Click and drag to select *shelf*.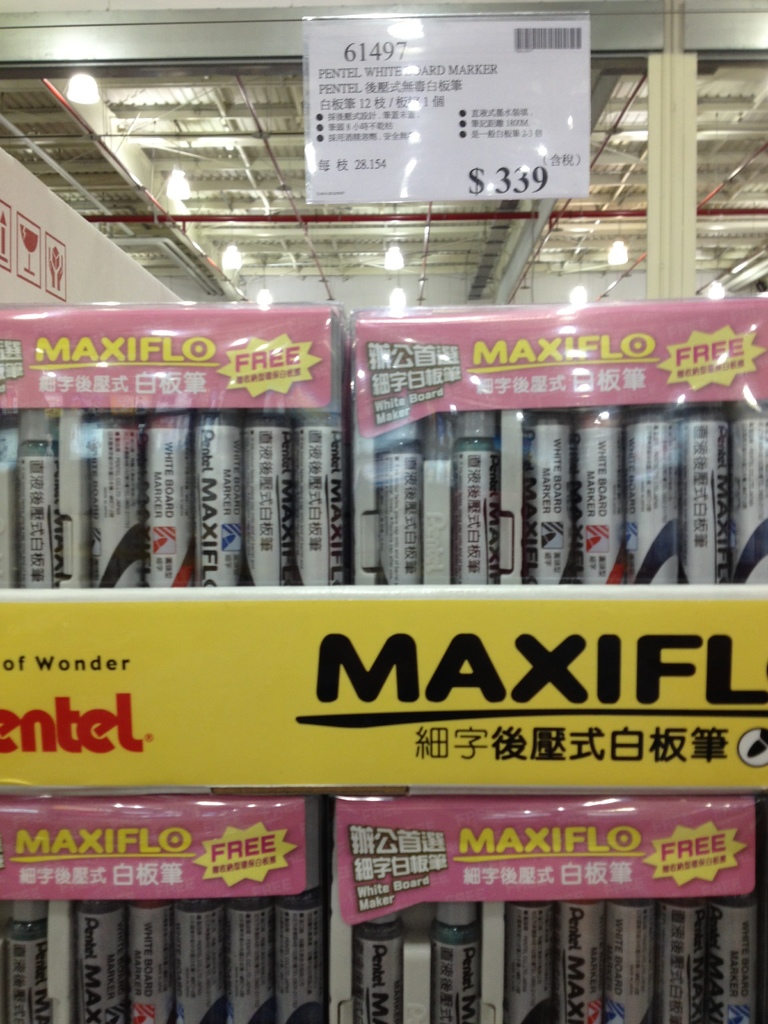
Selection: [0,298,767,1023].
